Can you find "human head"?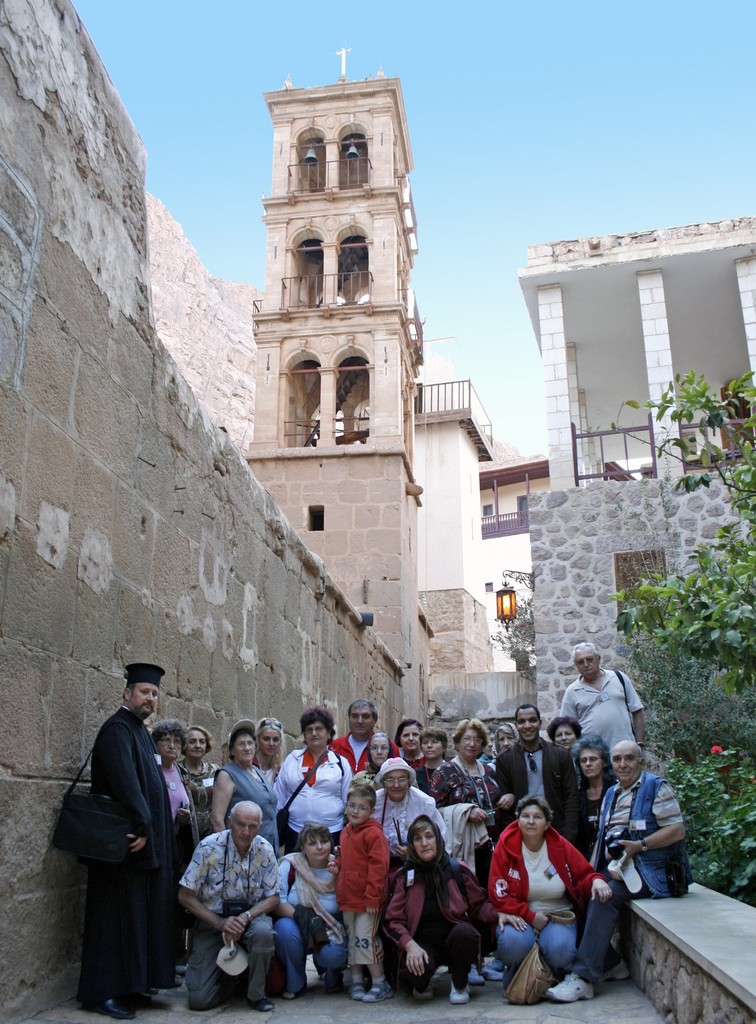
Yes, bounding box: box(229, 792, 264, 852).
